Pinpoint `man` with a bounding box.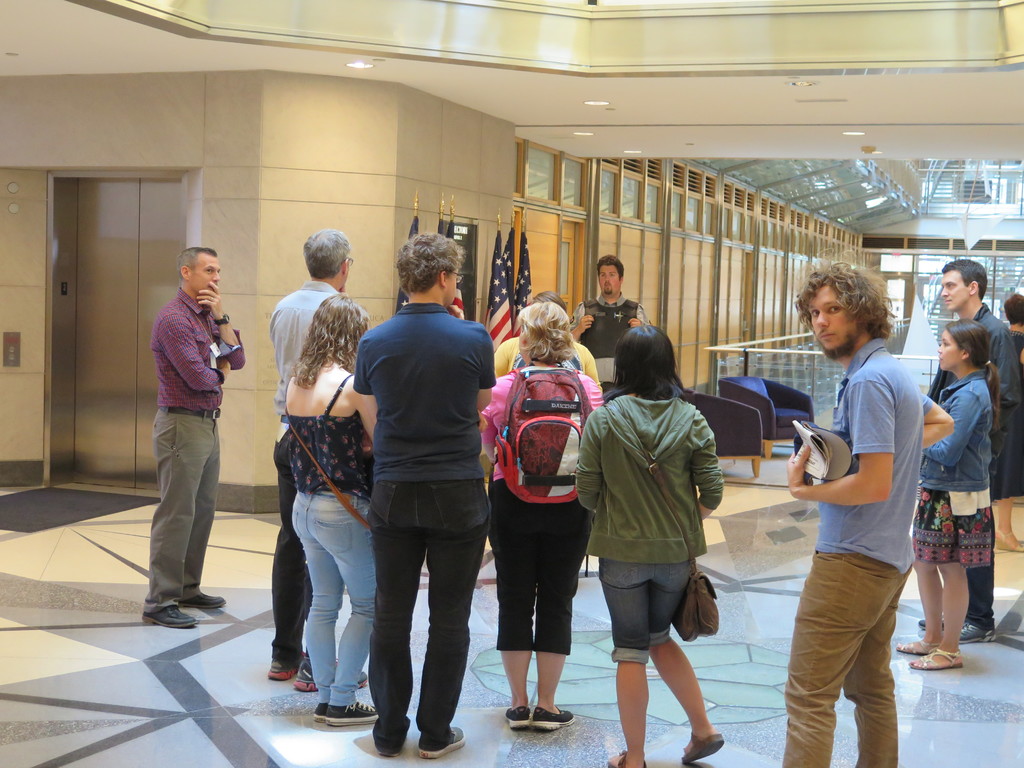
box=[140, 247, 244, 628].
